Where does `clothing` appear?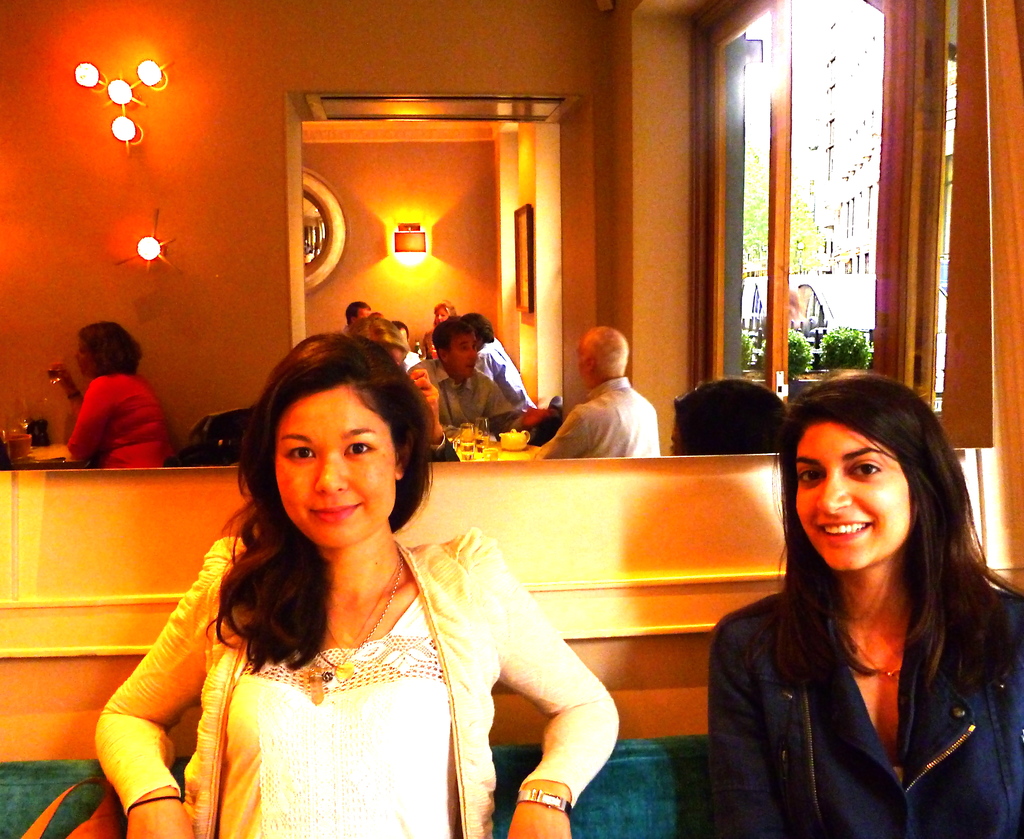
Appears at 408/360/515/426.
